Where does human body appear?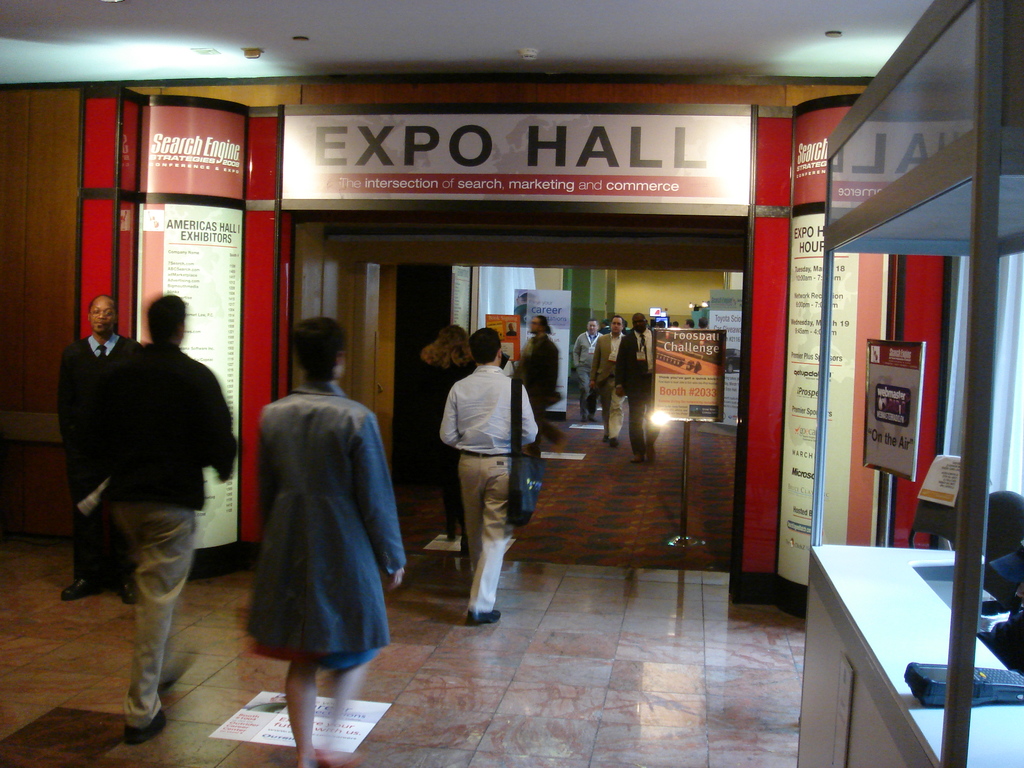
Appears at <bbox>618, 312, 652, 460</bbox>.
